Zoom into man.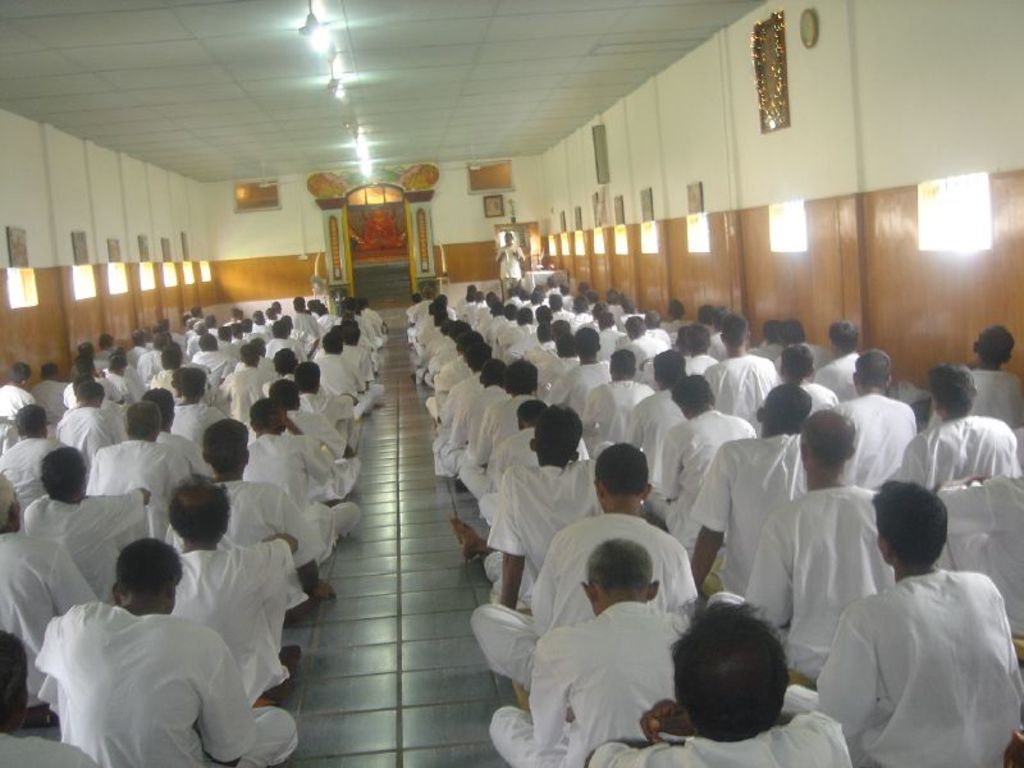
Zoom target: [590,351,652,445].
